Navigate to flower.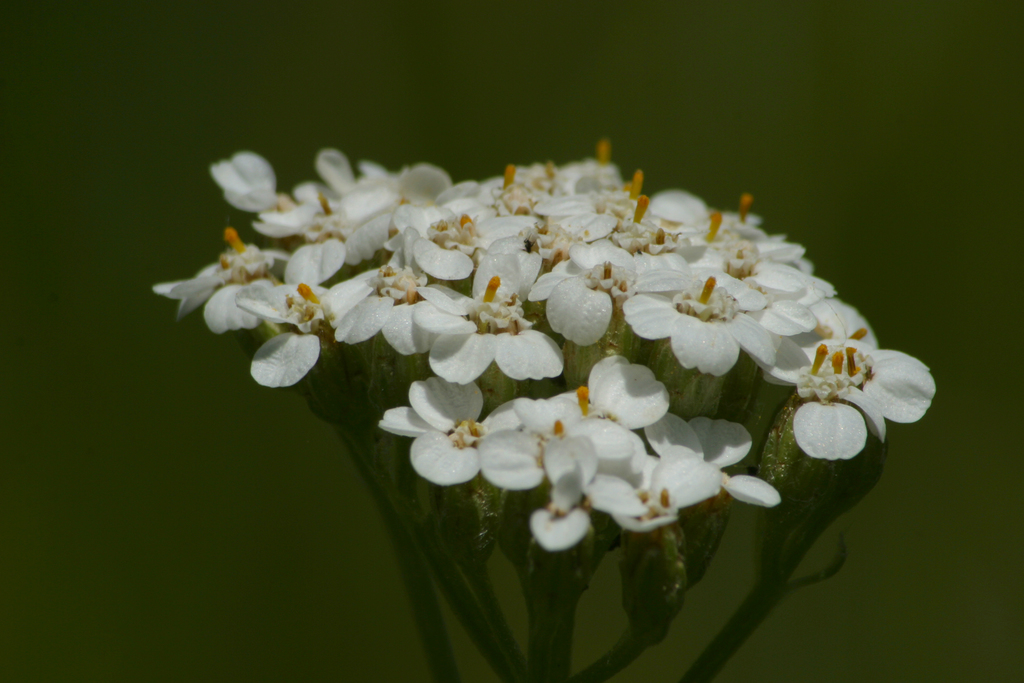
Navigation target: <box>144,224,294,313</box>.
